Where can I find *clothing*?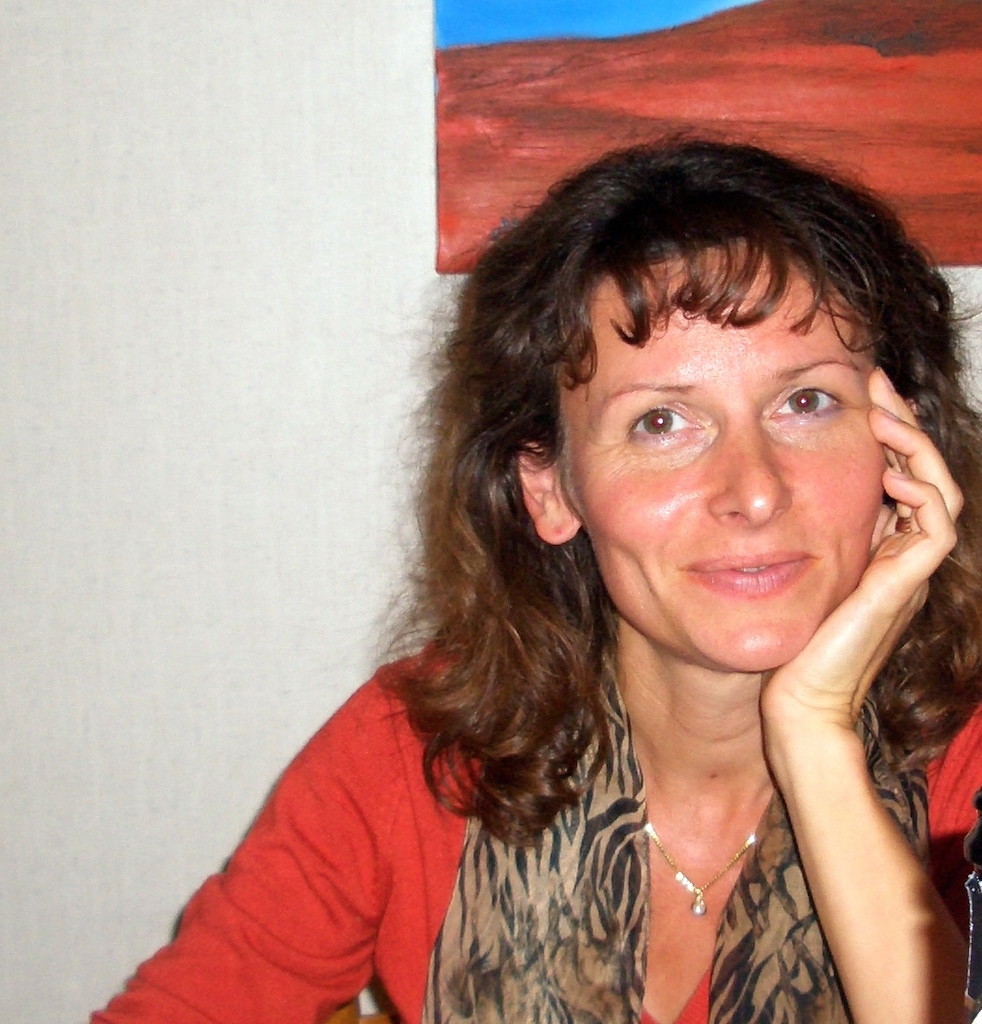
You can find it at 65 612 964 1010.
